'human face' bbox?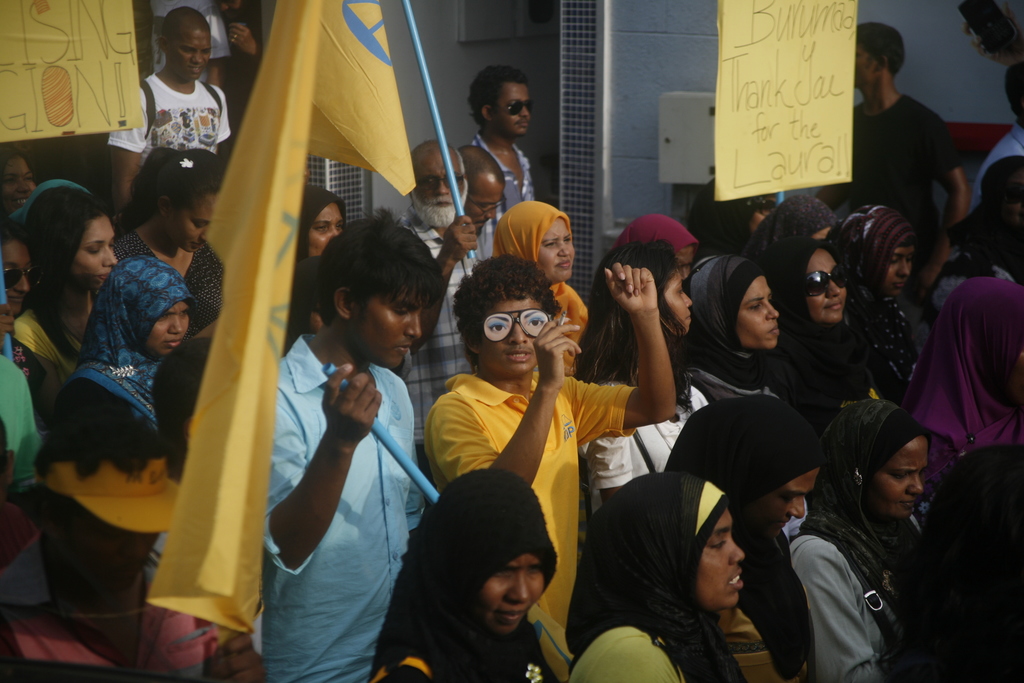
Rect(351, 290, 428, 370)
